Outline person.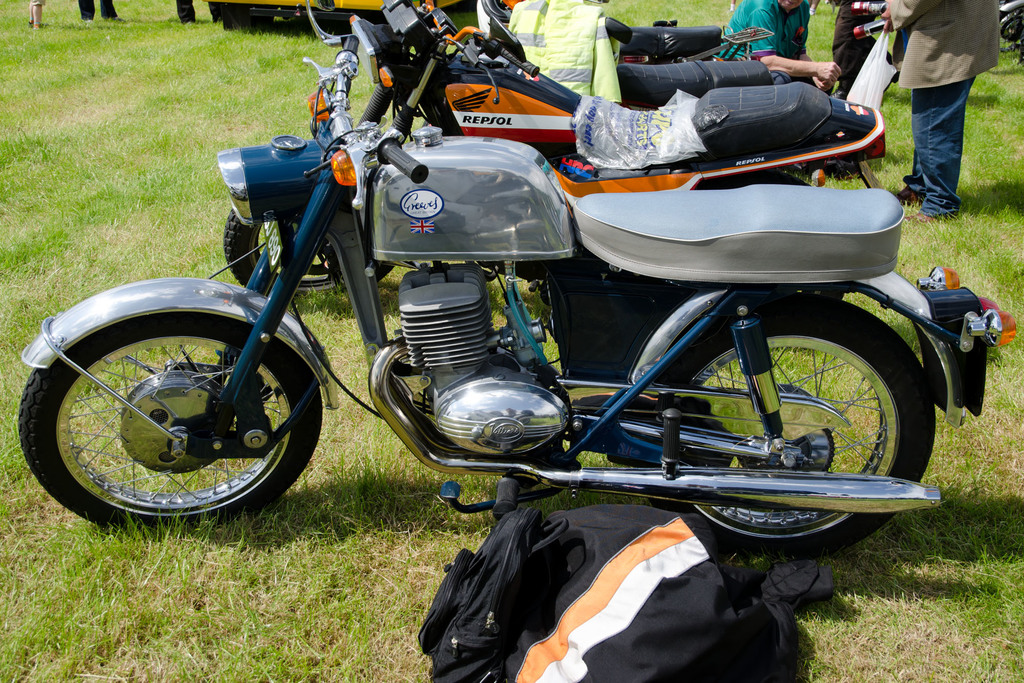
Outline: region(712, 0, 843, 95).
